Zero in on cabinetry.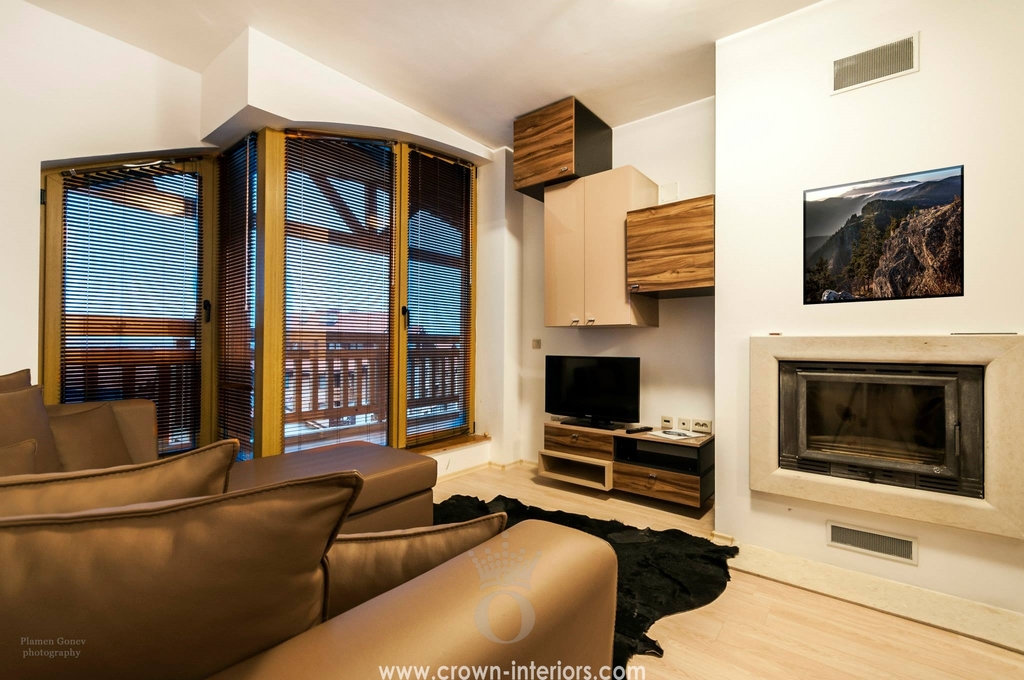
Zeroed in: 609 421 724 514.
